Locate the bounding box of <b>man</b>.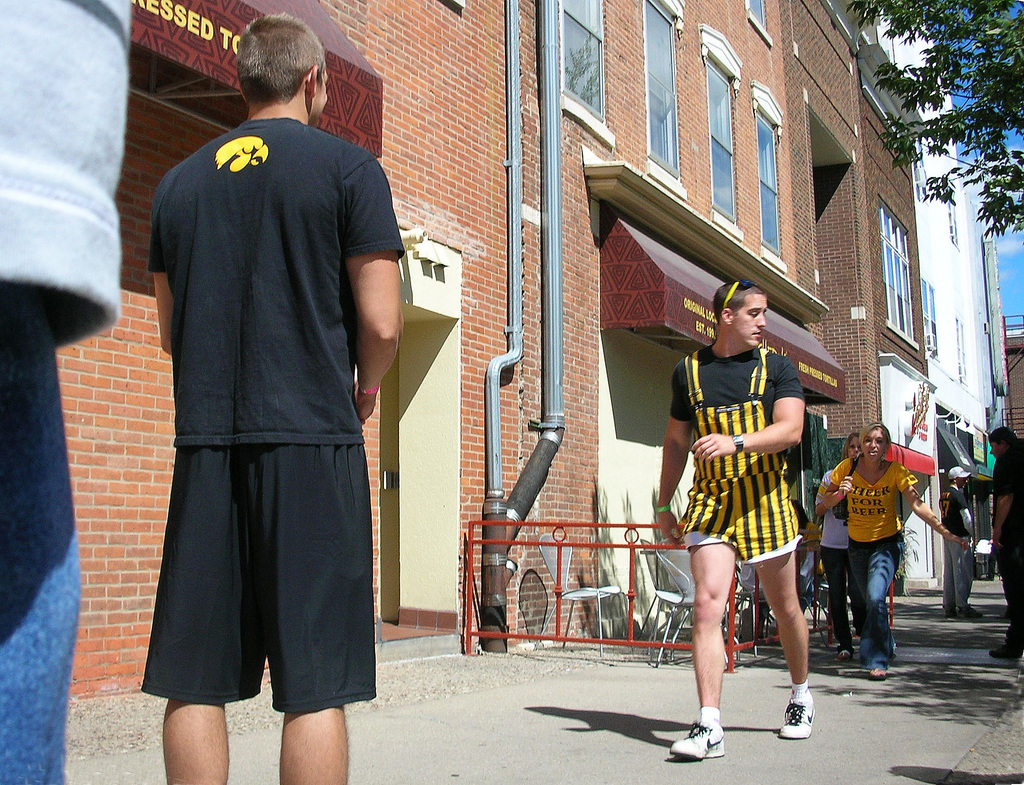
Bounding box: <box>938,466,986,618</box>.
